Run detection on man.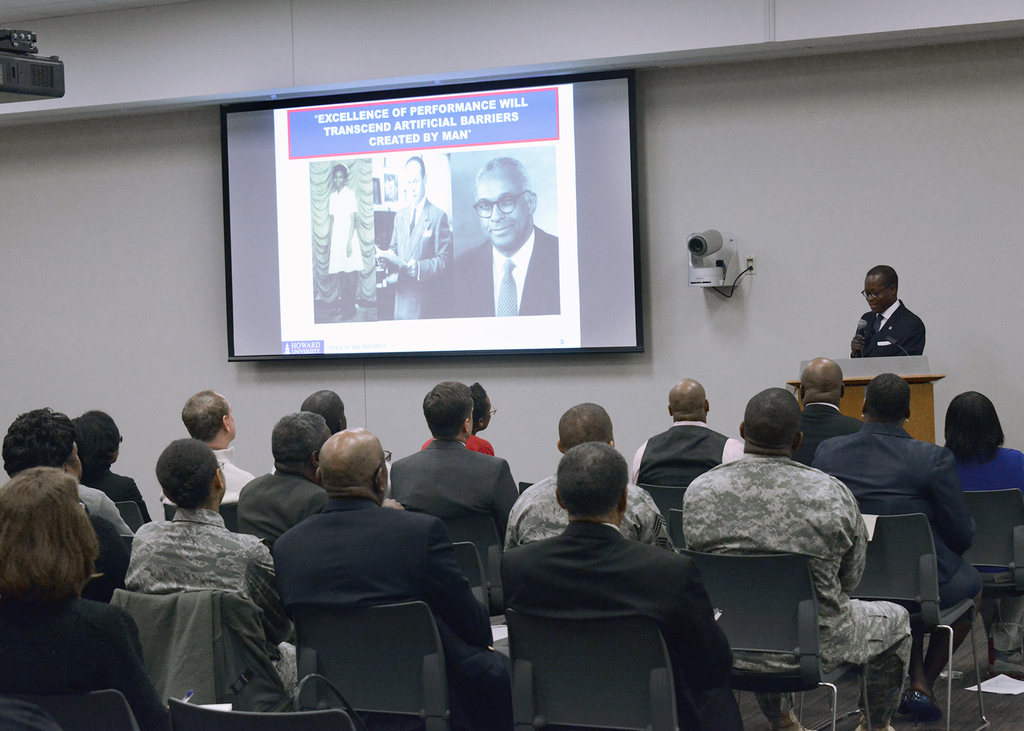
Result: l=388, t=384, r=517, b=623.
